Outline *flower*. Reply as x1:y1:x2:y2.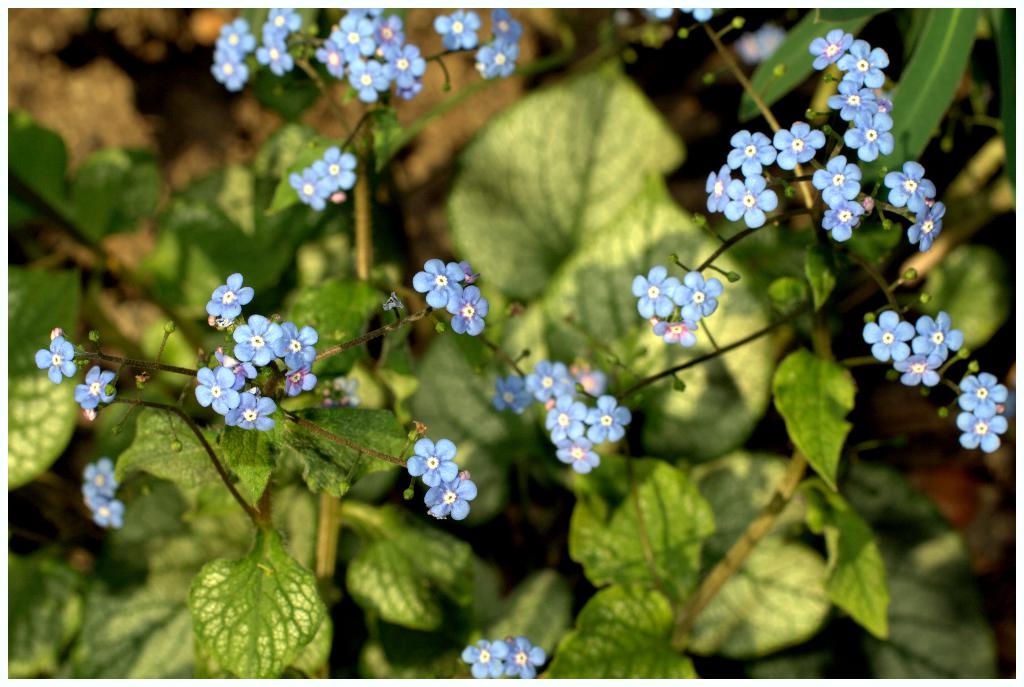
888:351:943:389.
